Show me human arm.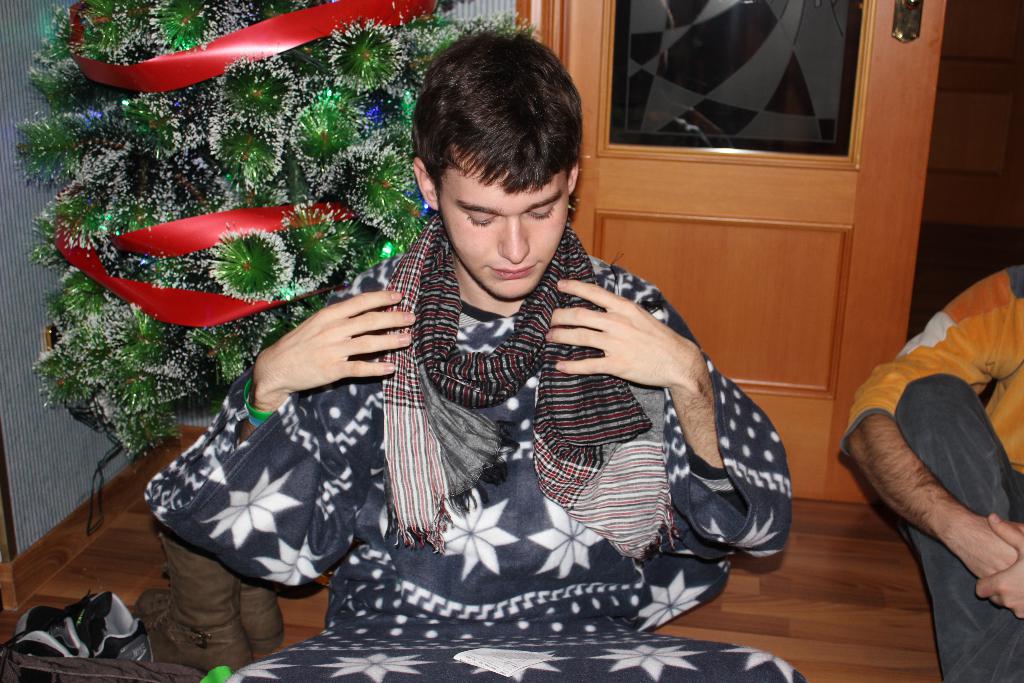
human arm is here: x1=840, y1=309, x2=1023, y2=586.
